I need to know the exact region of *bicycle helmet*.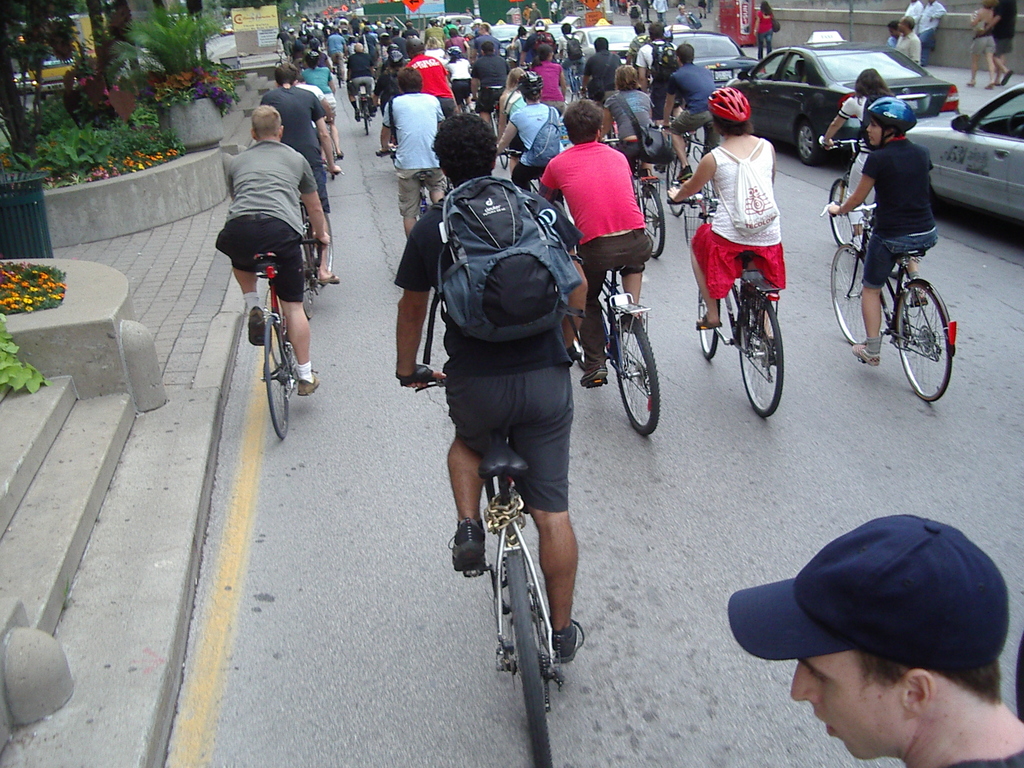
Region: x1=521, y1=68, x2=540, y2=97.
